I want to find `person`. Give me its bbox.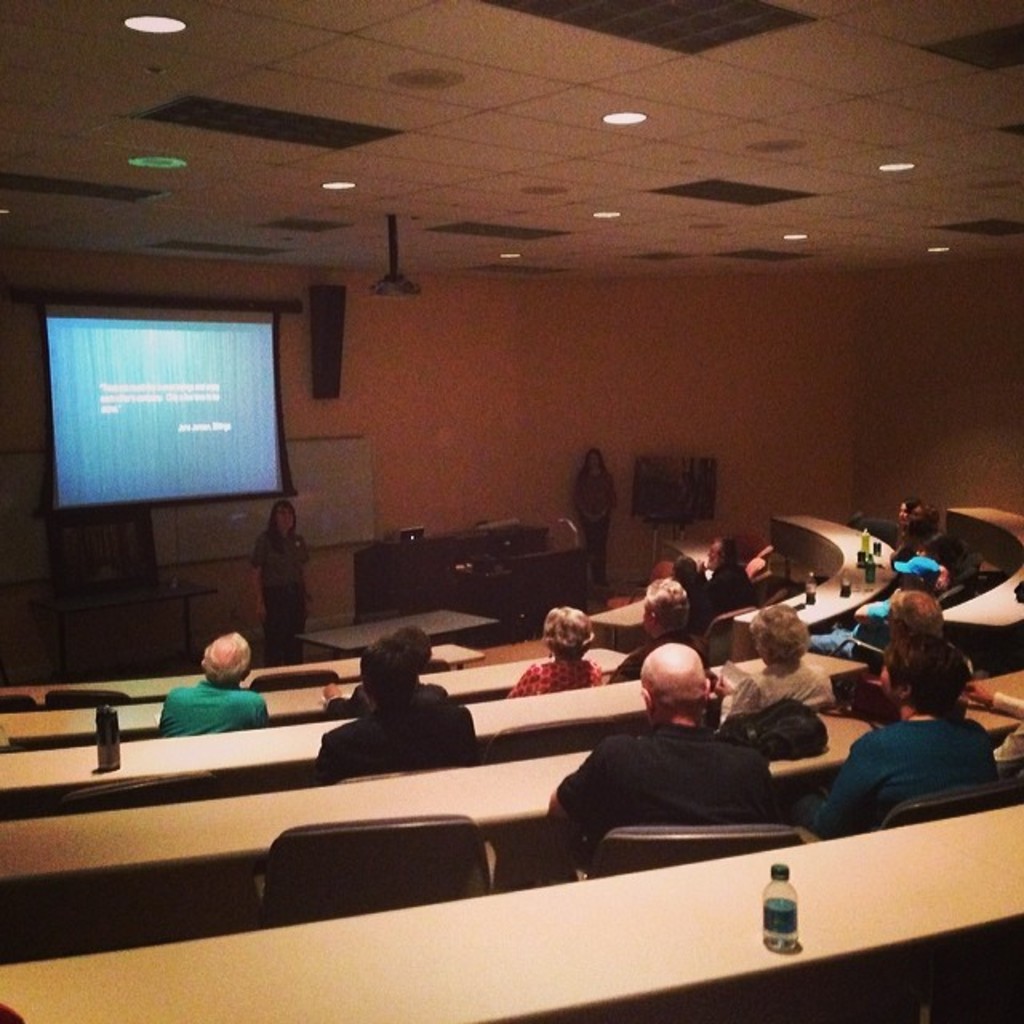
728, 600, 838, 722.
